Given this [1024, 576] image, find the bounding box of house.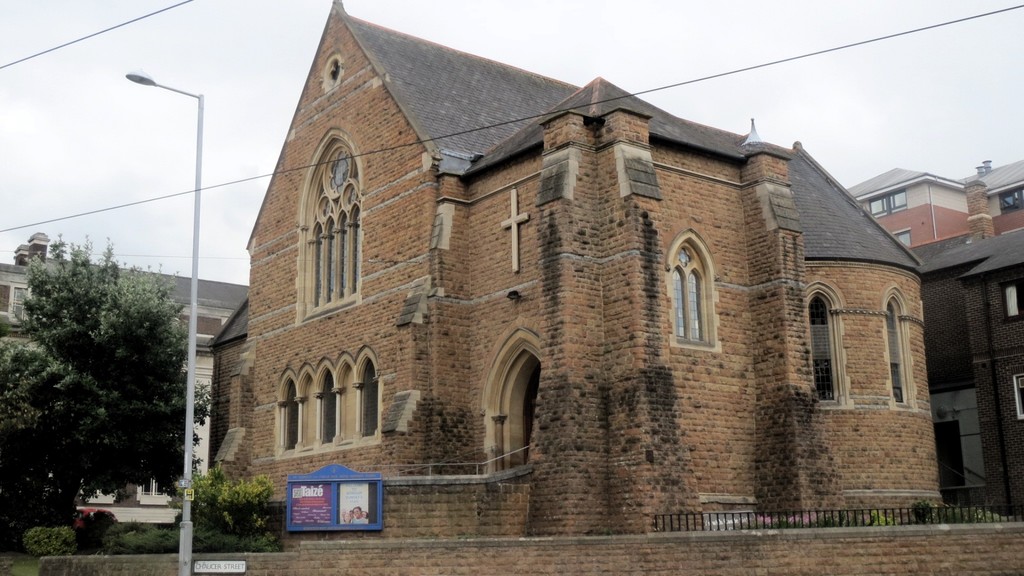
rect(846, 158, 1023, 249).
